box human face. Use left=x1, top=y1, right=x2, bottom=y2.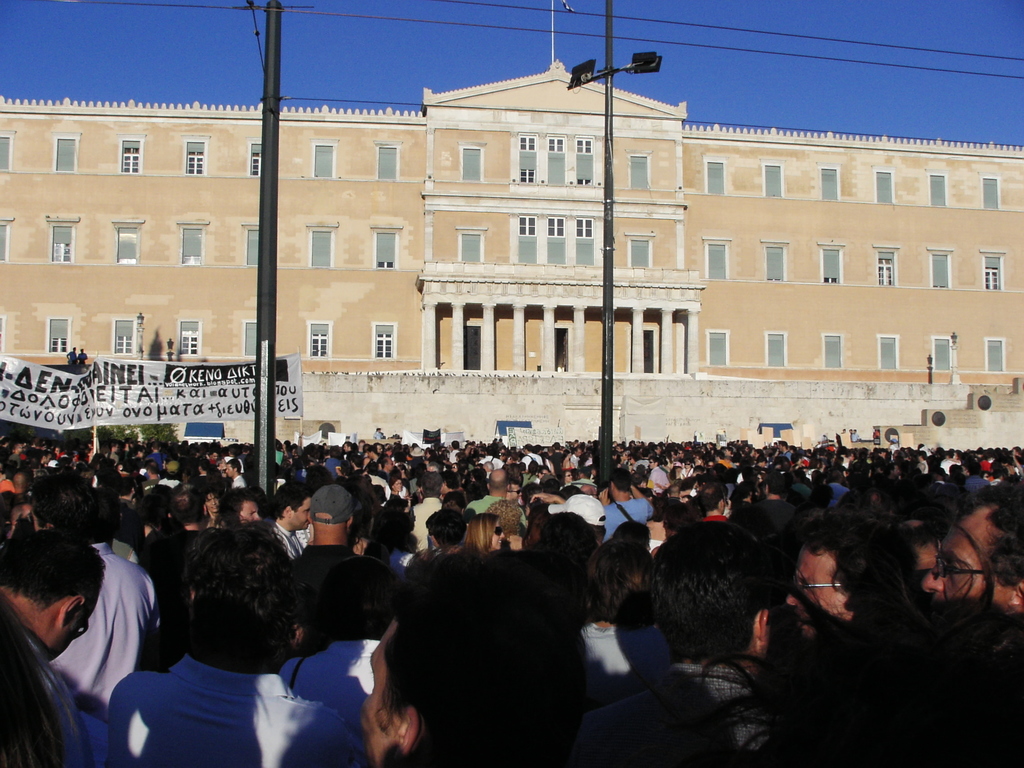
left=369, top=614, right=395, bottom=767.
